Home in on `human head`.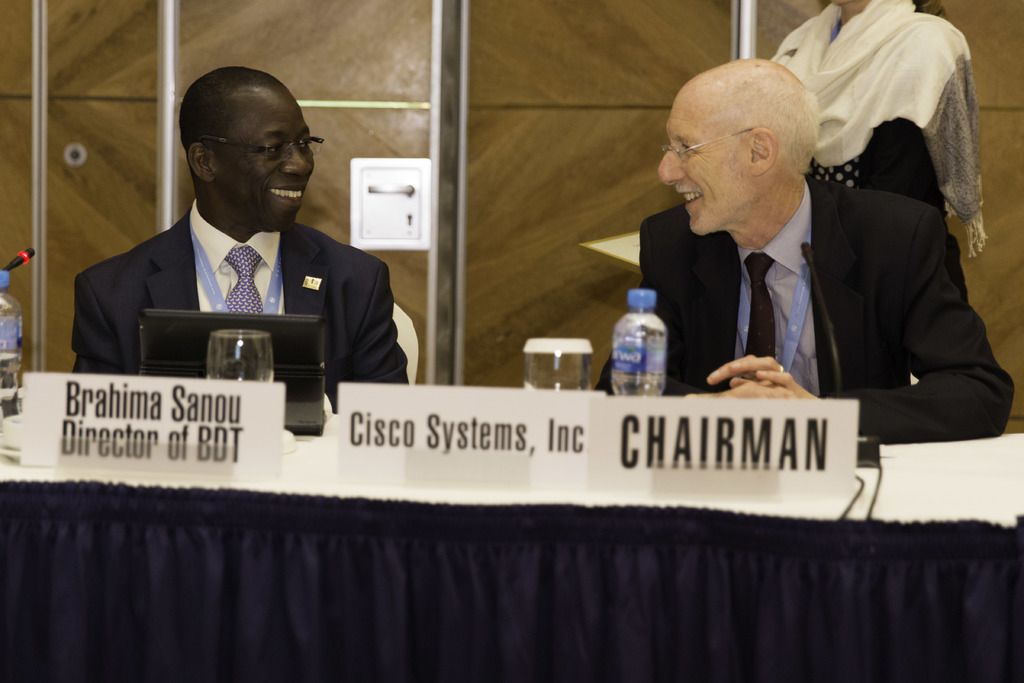
Homed in at 172 60 326 218.
